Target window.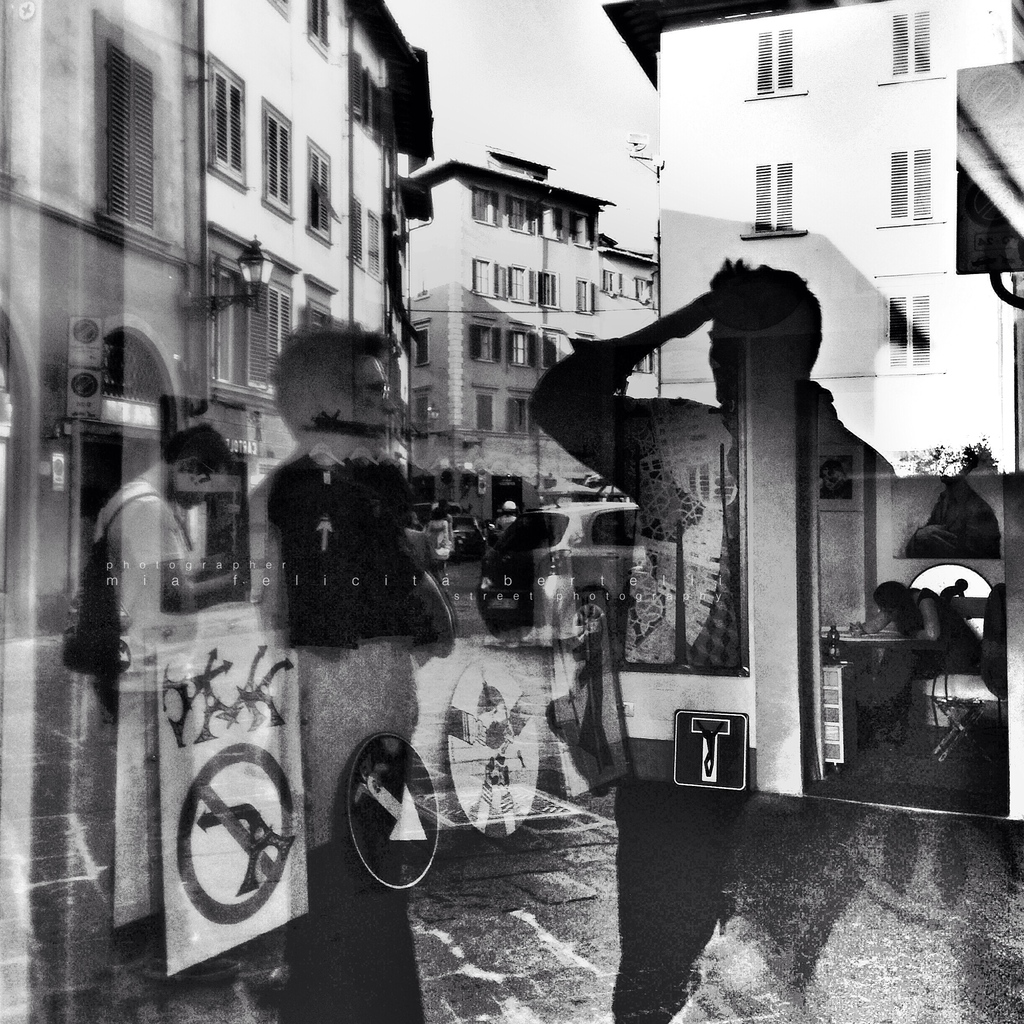
Target region: <region>466, 182, 499, 225</region>.
